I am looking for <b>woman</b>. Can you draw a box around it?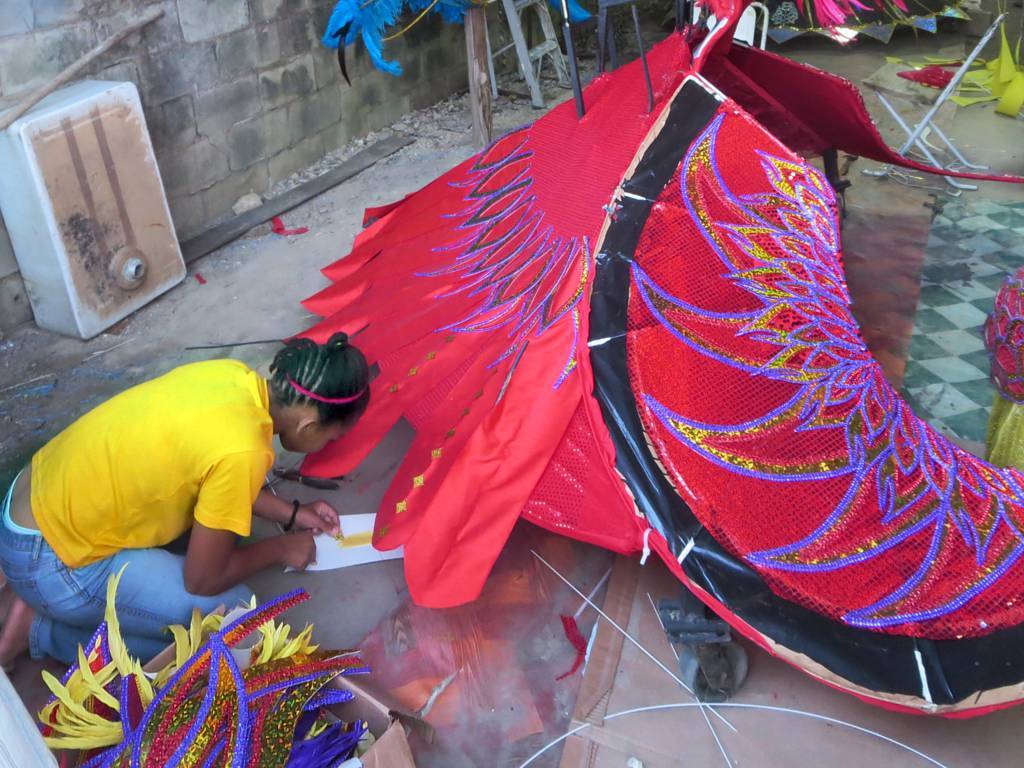
Sure, the bounding box is select_region(0, 333, 383, 710).
